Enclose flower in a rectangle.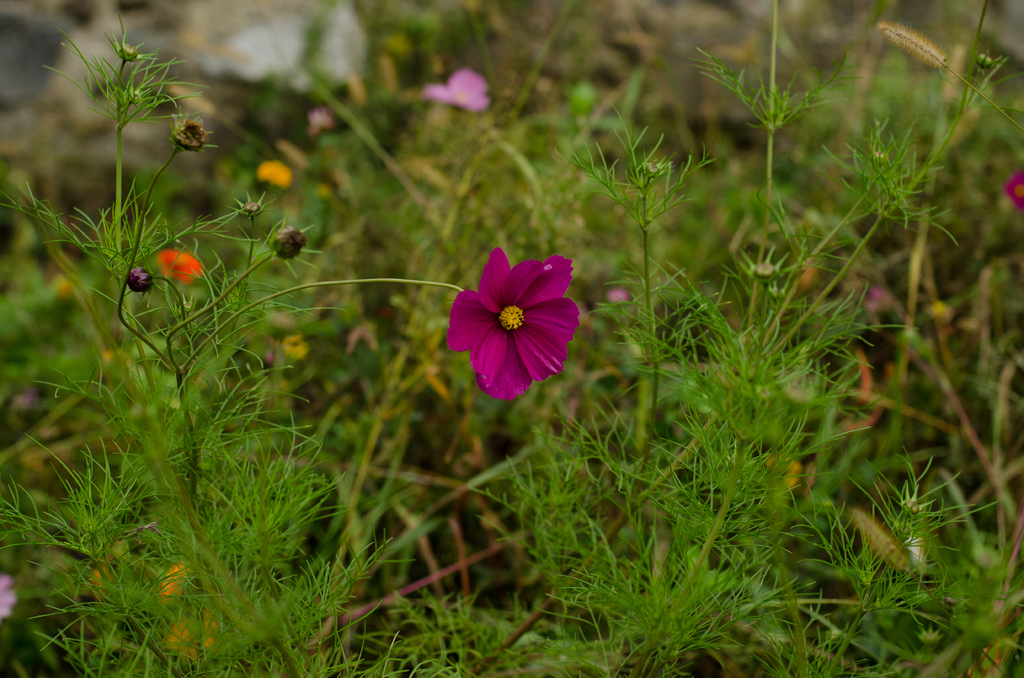
bbox=(421, 65, 496, 106).
